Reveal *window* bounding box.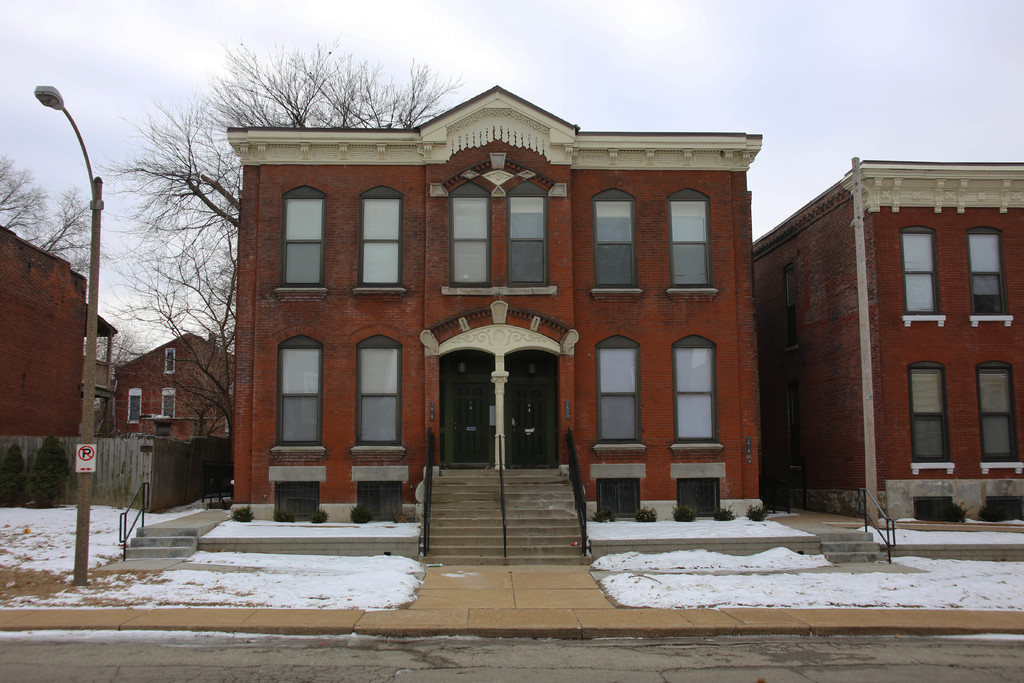
Revealed: crop(905, 357, 952, 477).
